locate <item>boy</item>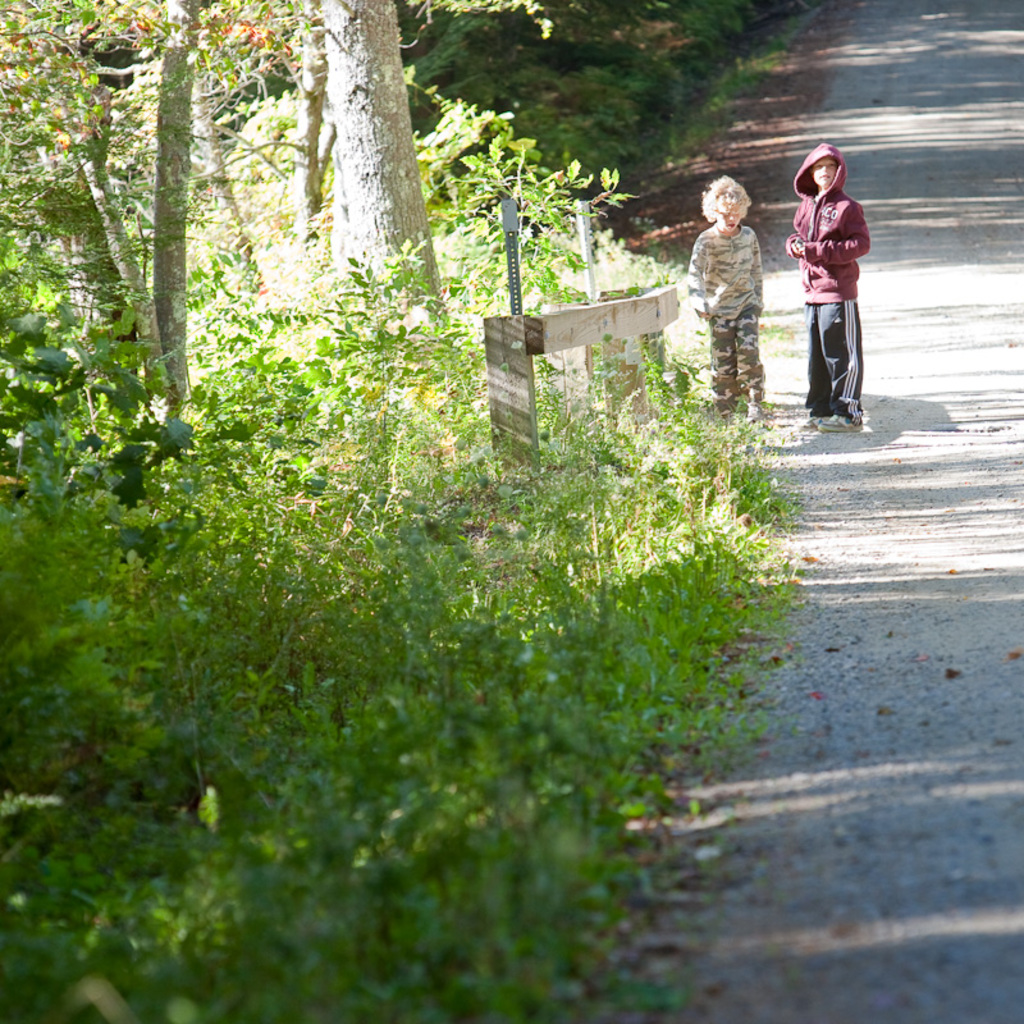
(left=685, top=174, right=771, bottom=424)
